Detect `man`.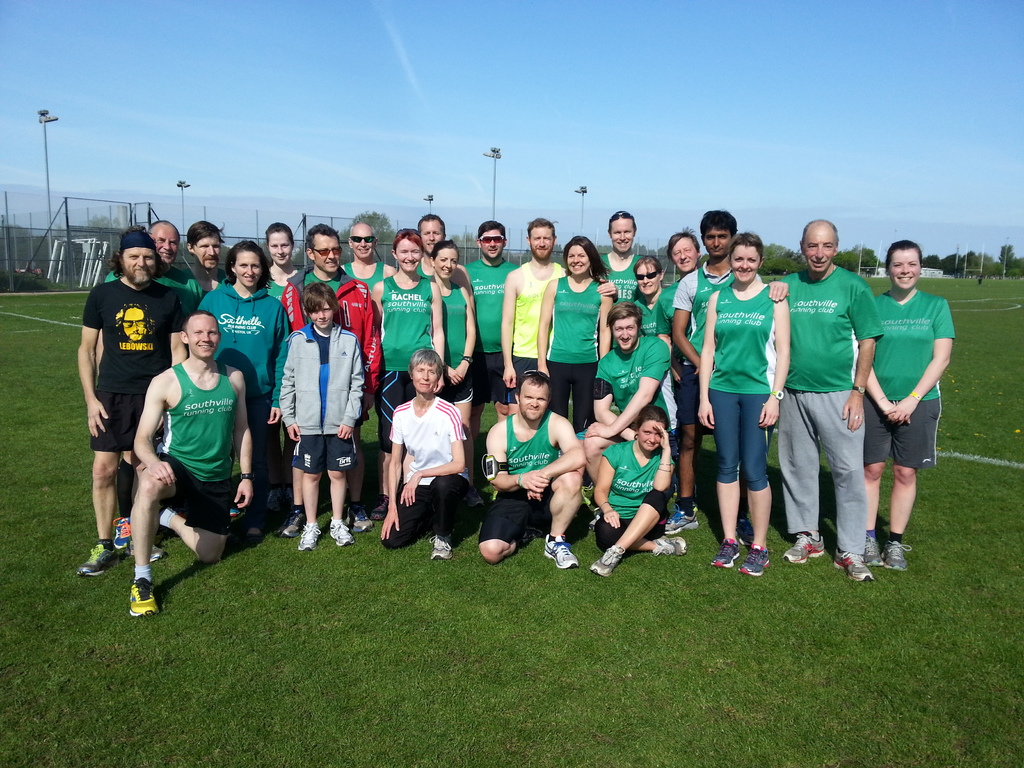
Detected at l=131, t=310, r=250, b=611.
